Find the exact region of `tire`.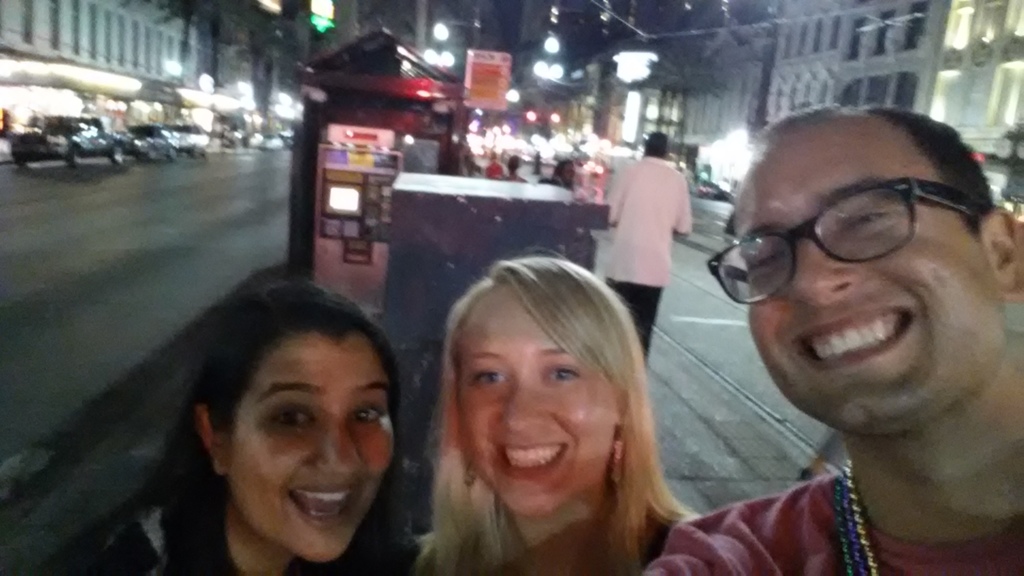
Exact region: 10/157/26/170.
